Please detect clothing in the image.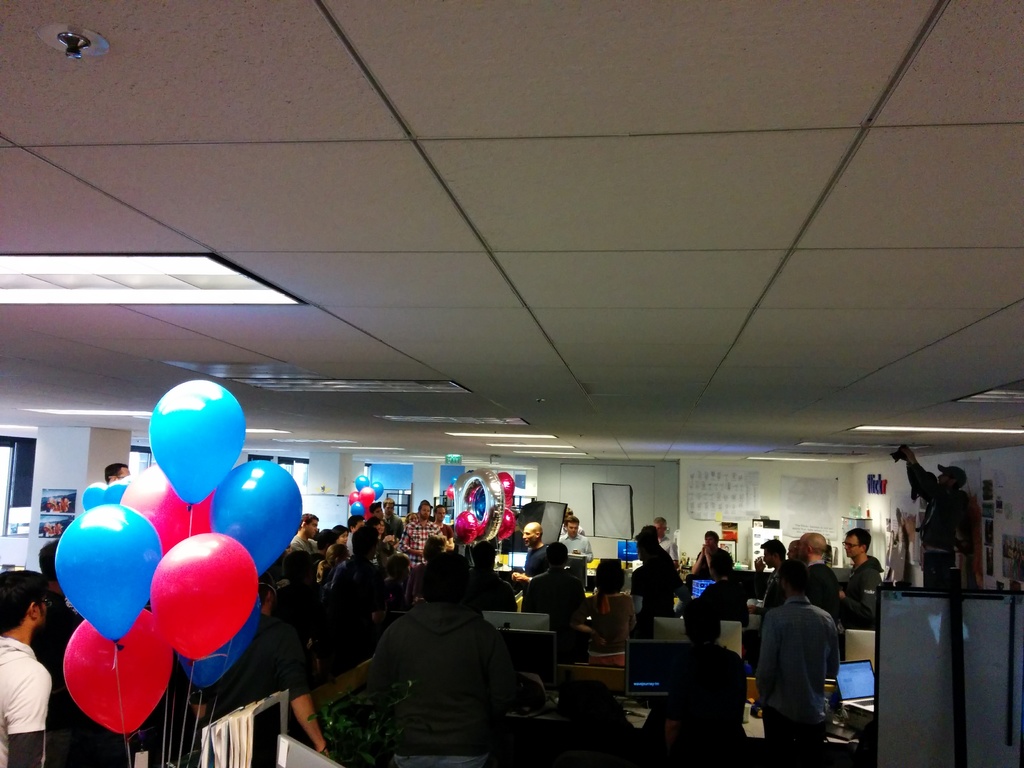
l=191, t=610, r=312, b=743.
